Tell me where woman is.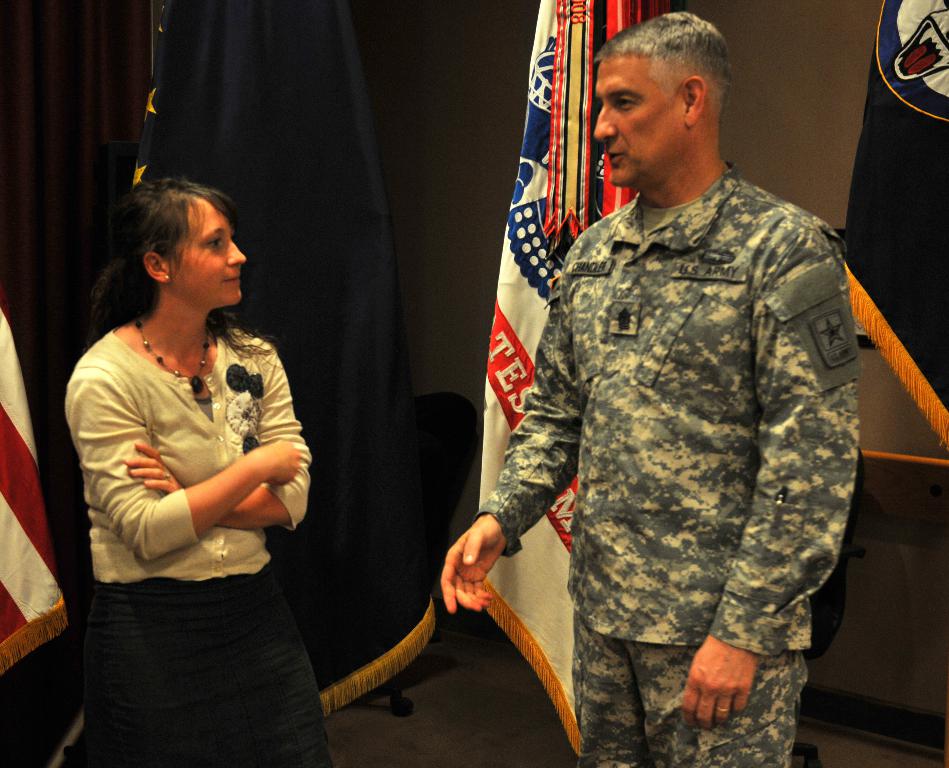
woman is at <box>62,141,322,767</box>.
